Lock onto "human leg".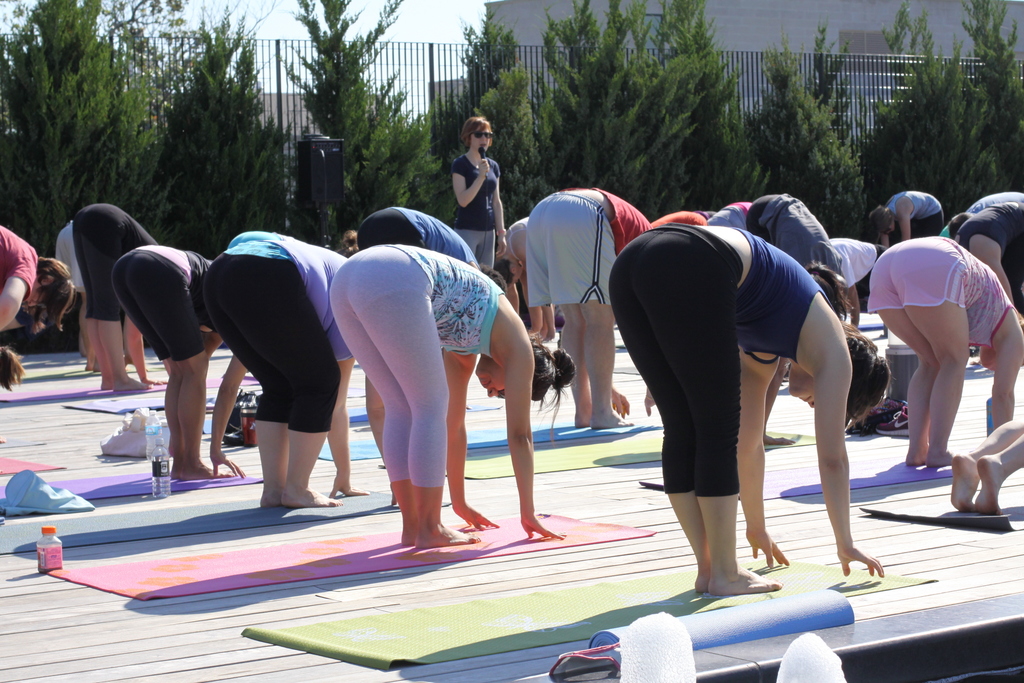
Locked: (x1=209, y1=311, x2=340, y2=507).
